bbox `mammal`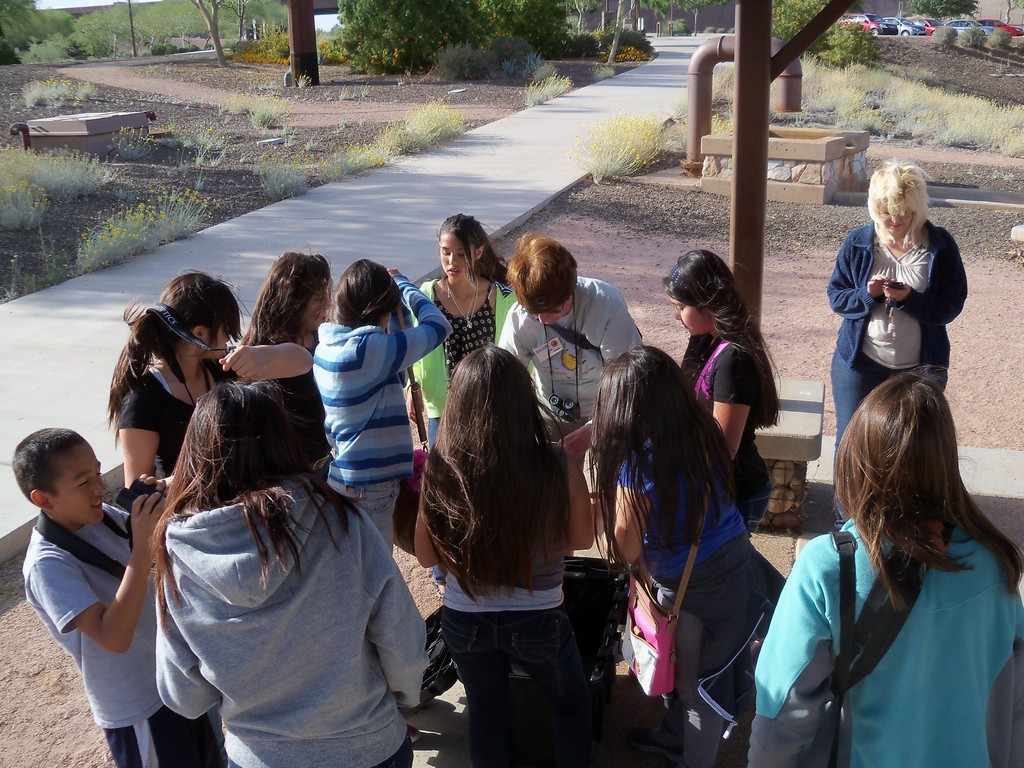
select_region(239, 249, 336, 355)
